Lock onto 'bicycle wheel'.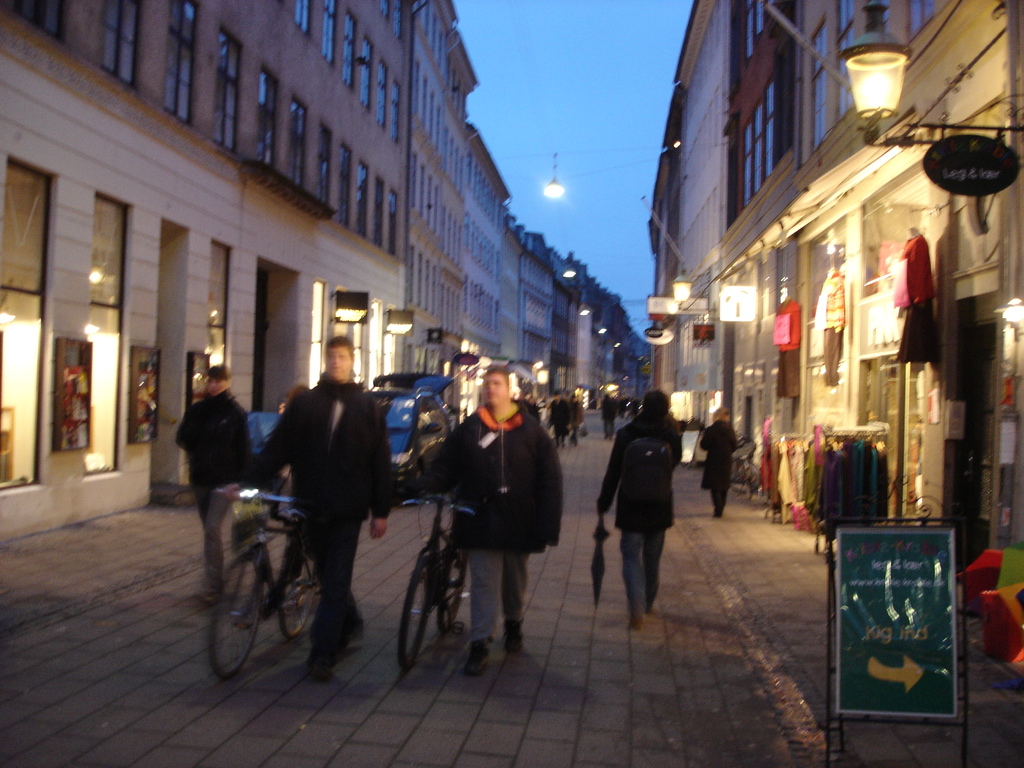
Locked: l=433, t=540, r=470, b=633.
